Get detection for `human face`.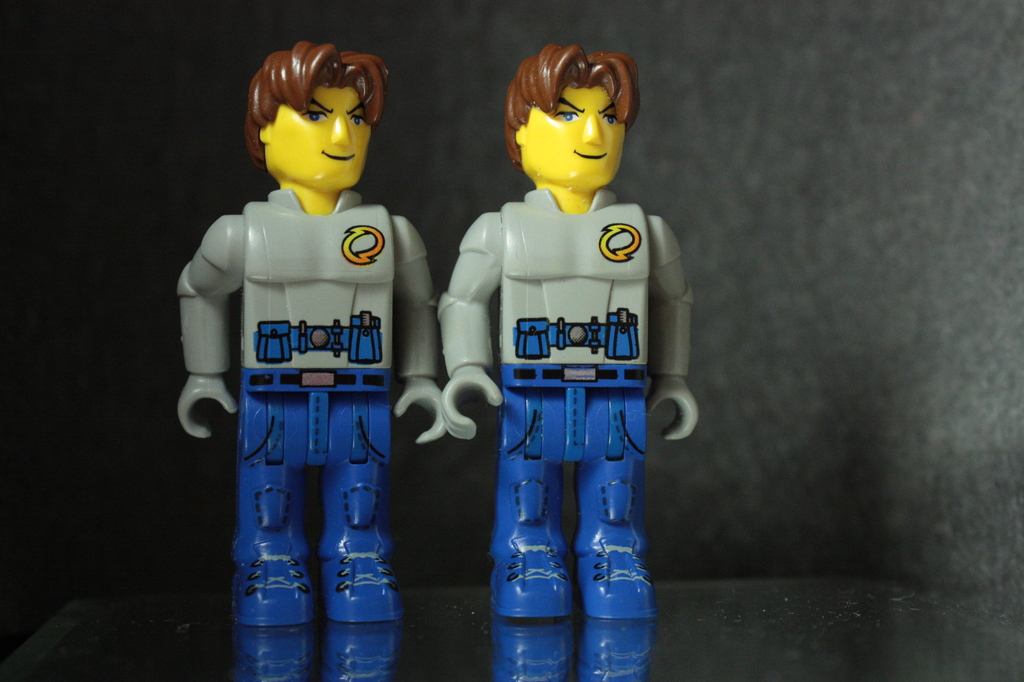
Detection: BBox(528, 88, 624, 184).
